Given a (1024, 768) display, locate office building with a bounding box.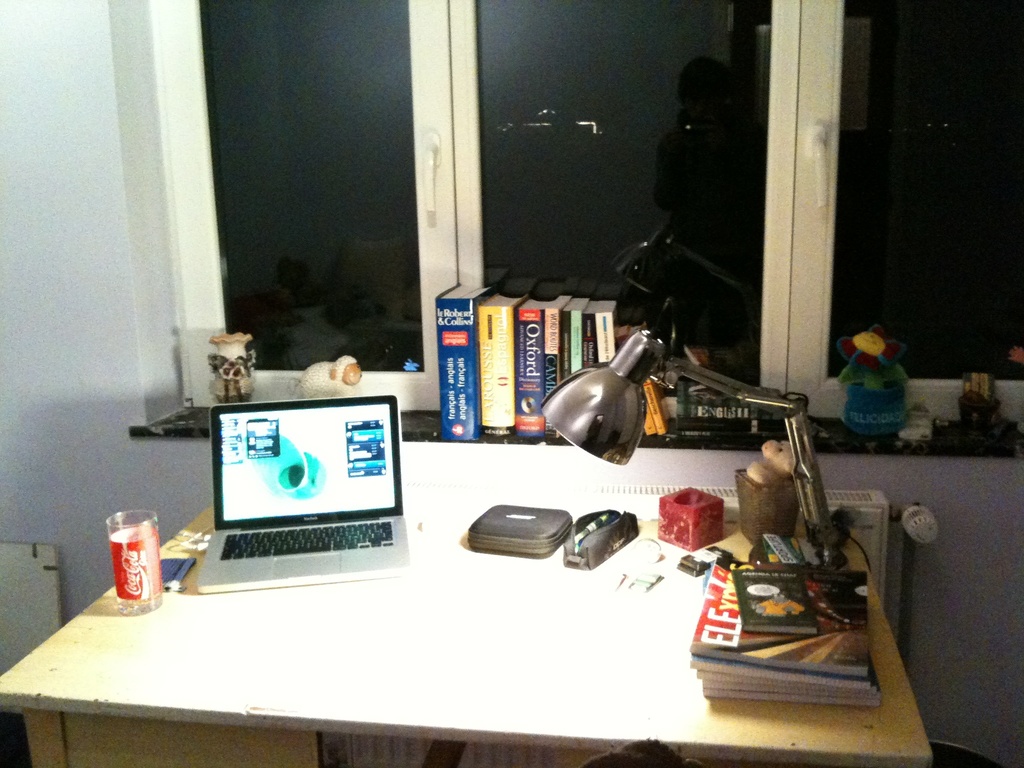
Located: {"x1": 24, "y1": 8, "x2": 941, "y2": 767}.
